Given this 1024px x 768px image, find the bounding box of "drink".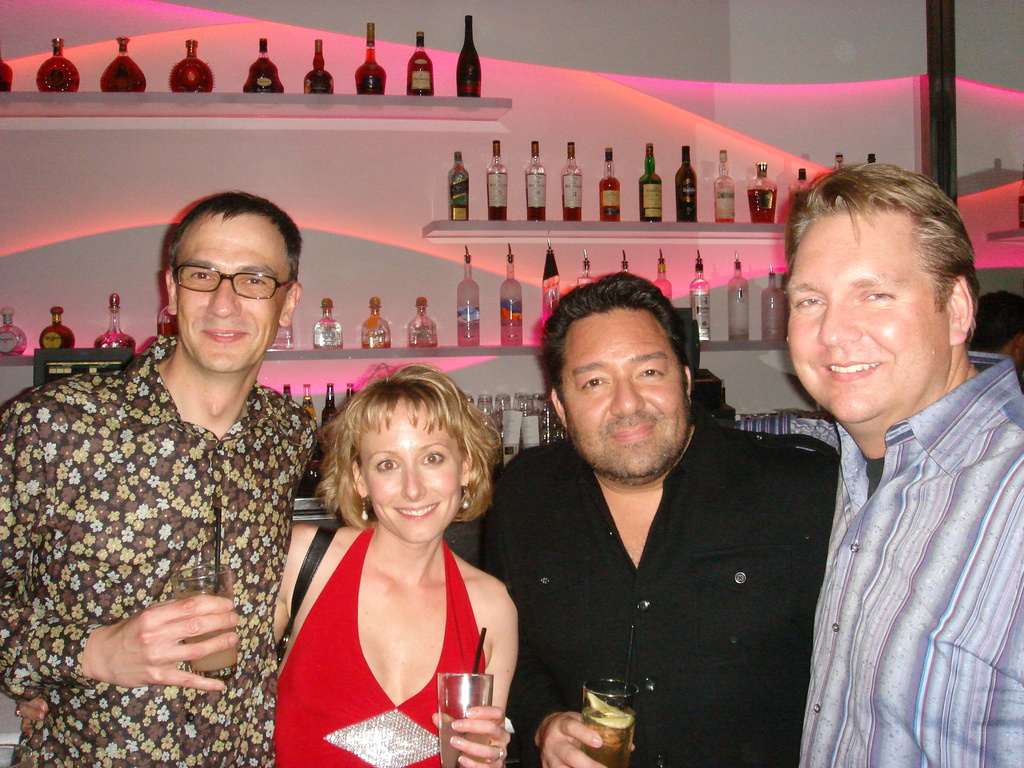
[242, 40, 285, 93].
